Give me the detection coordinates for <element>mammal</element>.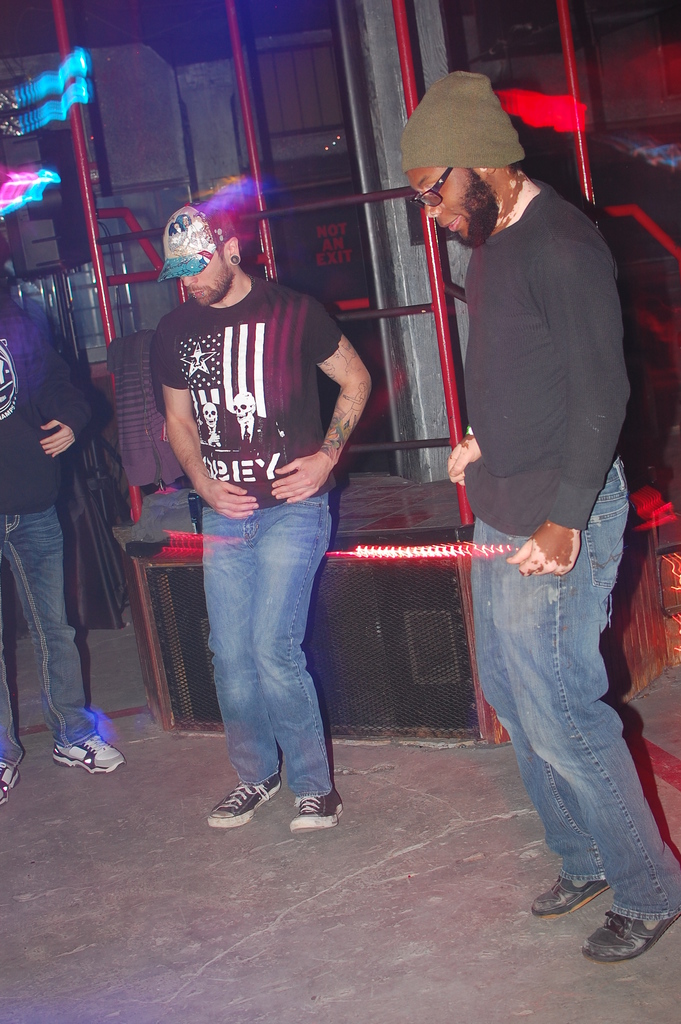
(0, 252, 125, 810).
